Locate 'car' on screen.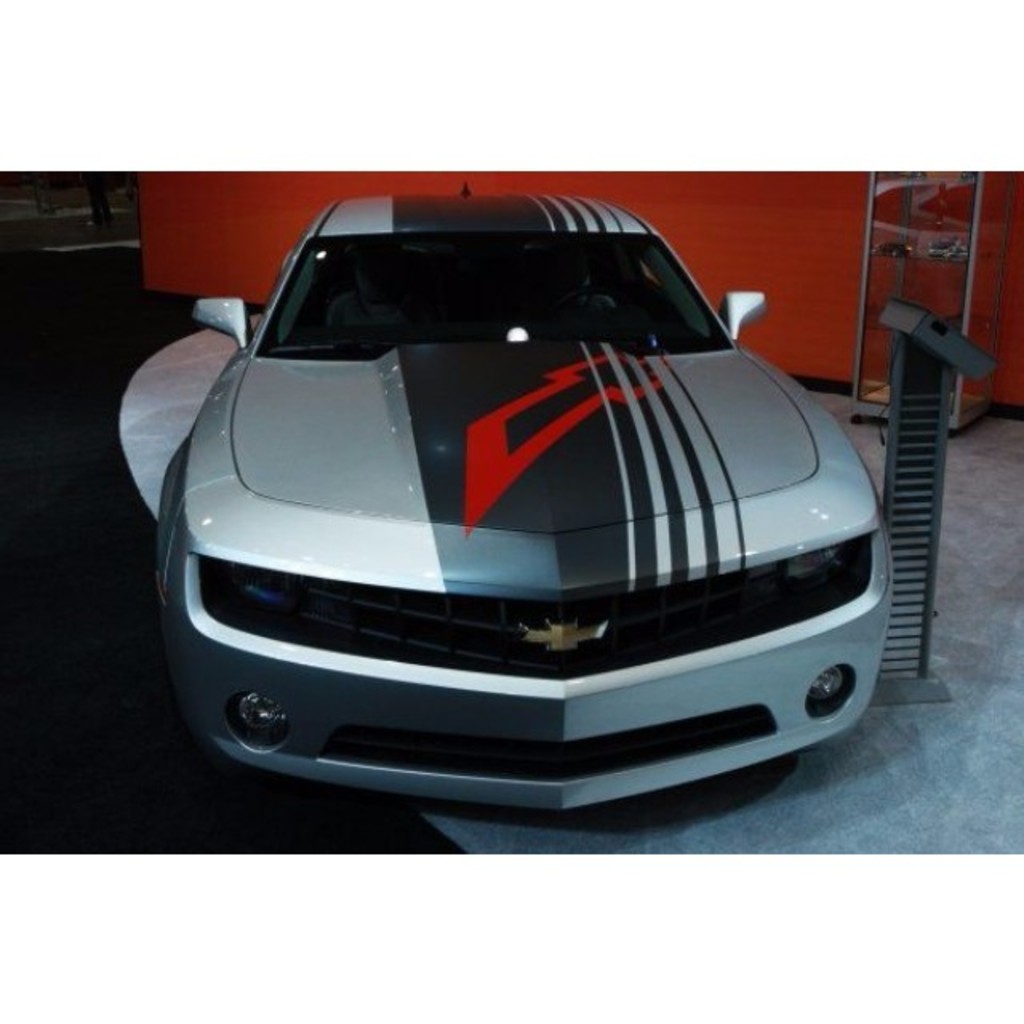
On screen at select_region(139, 194, 915, 813).
